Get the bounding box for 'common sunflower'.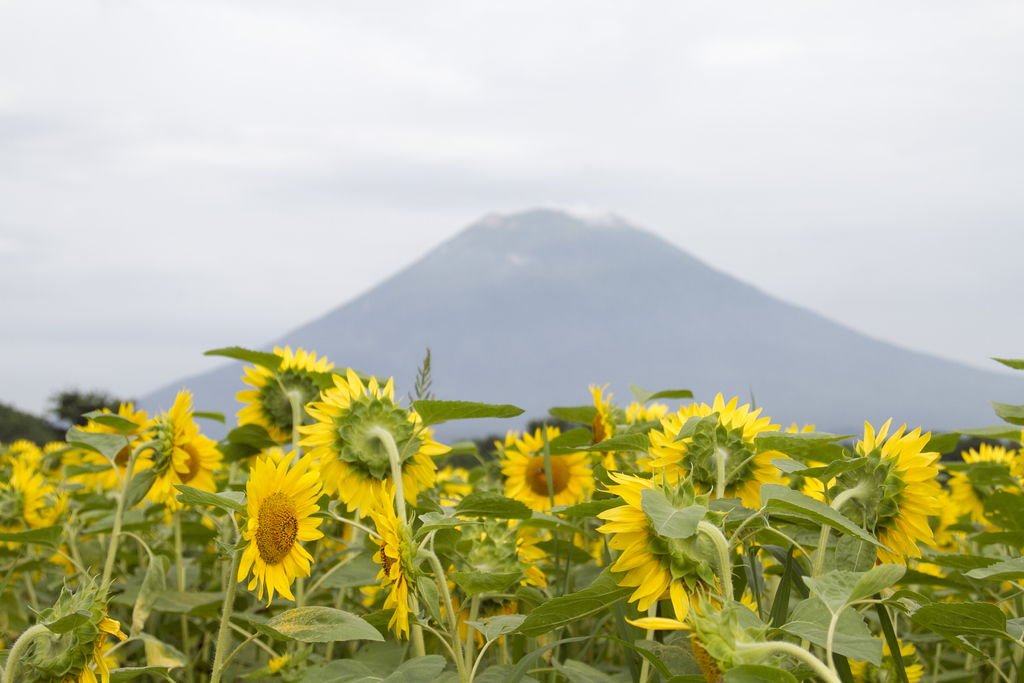
<box>586,470,739,670</box>.
